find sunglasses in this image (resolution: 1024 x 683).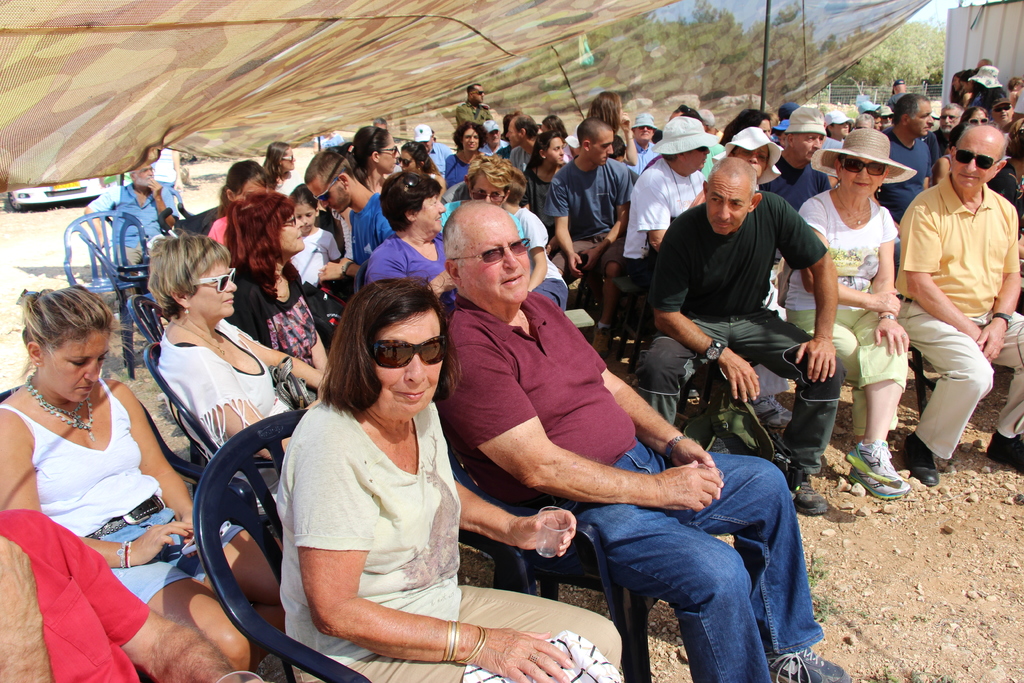
842/160/886/177.
